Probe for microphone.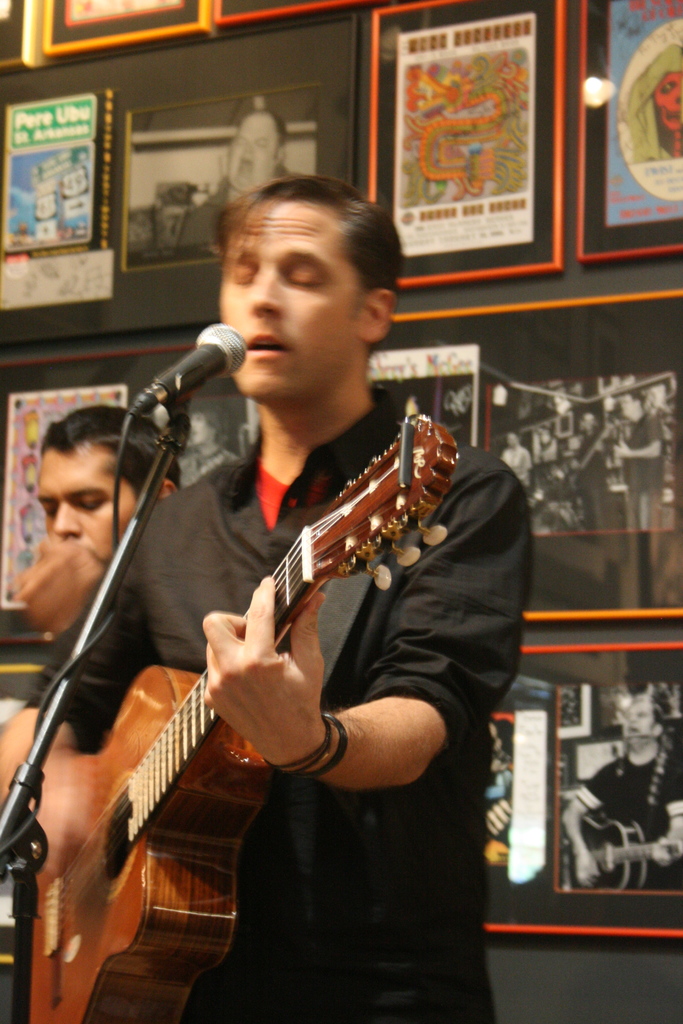
Probe result: select_region(127, 321, 265, 424).
